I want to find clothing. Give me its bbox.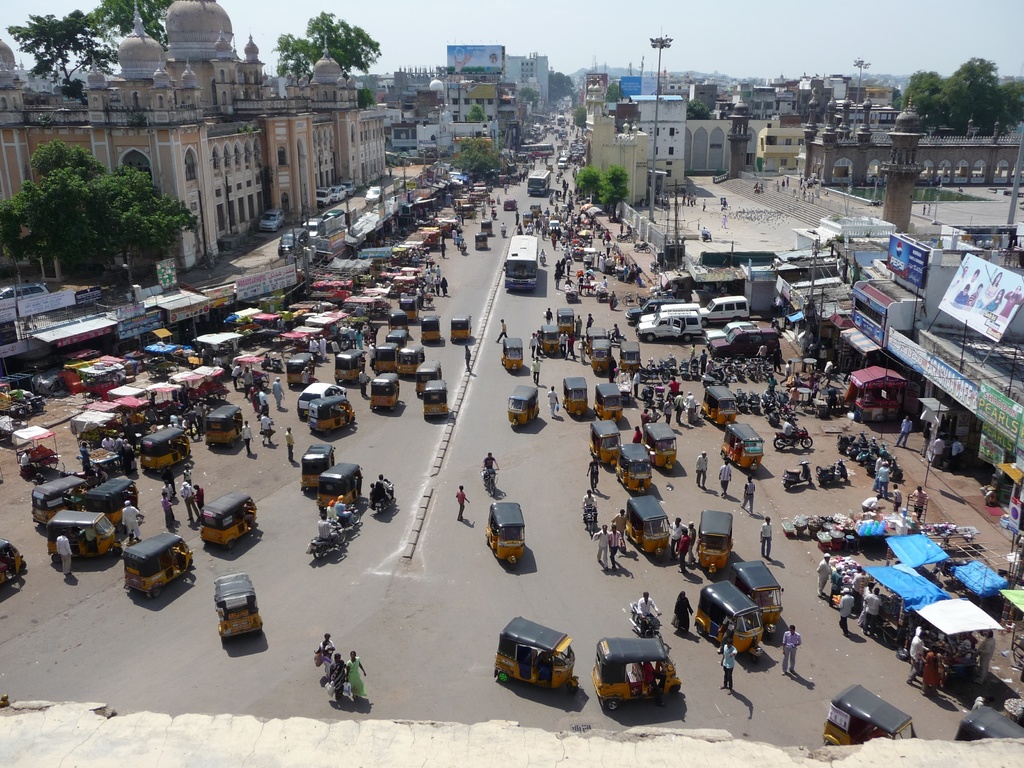
[877,467,888,494].
